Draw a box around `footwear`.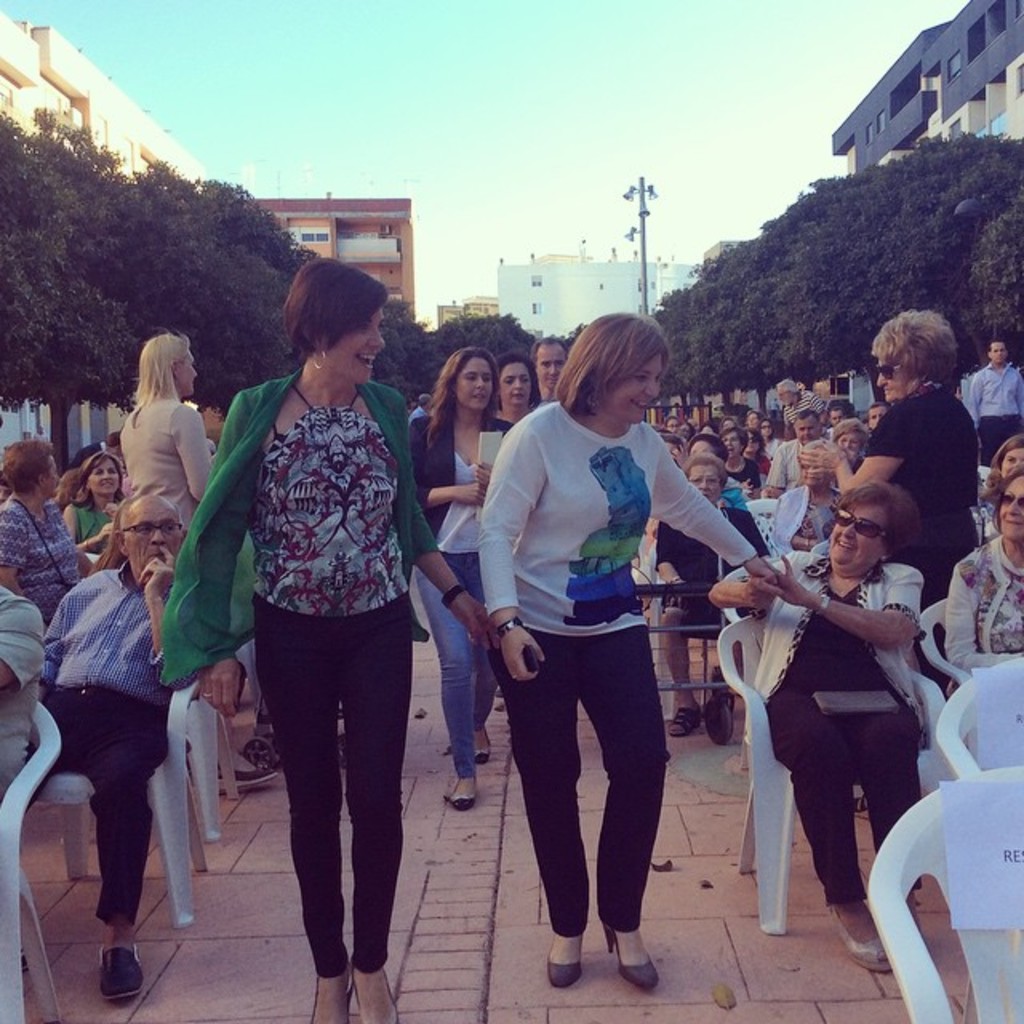
box(616, 930, 659, 976).
